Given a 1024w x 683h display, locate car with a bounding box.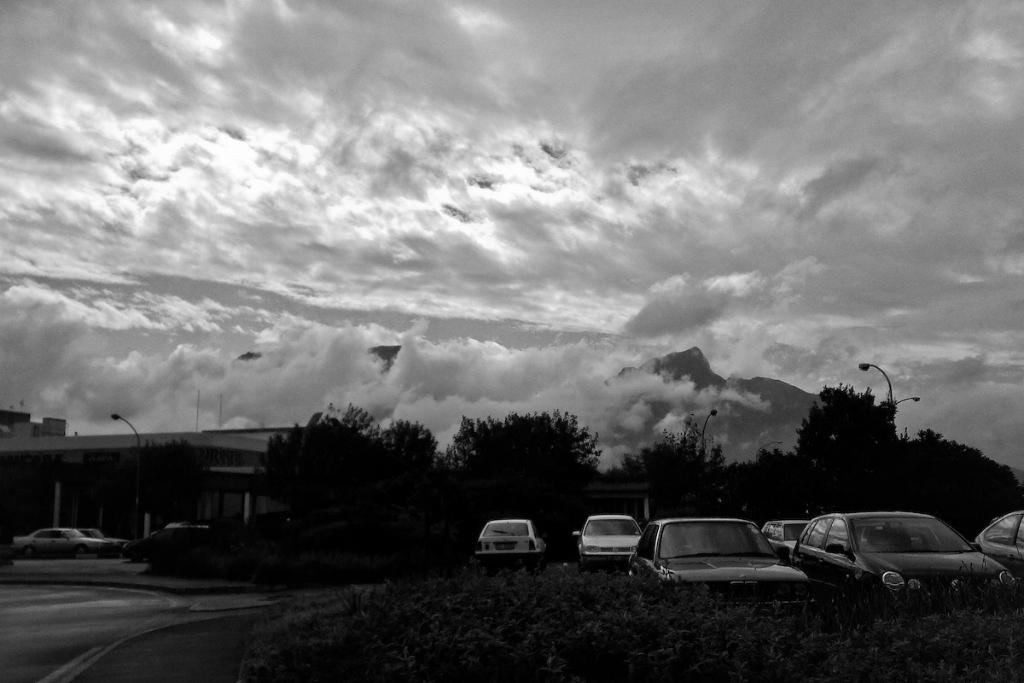
Located: bbox(626, 520, 815, 602).
